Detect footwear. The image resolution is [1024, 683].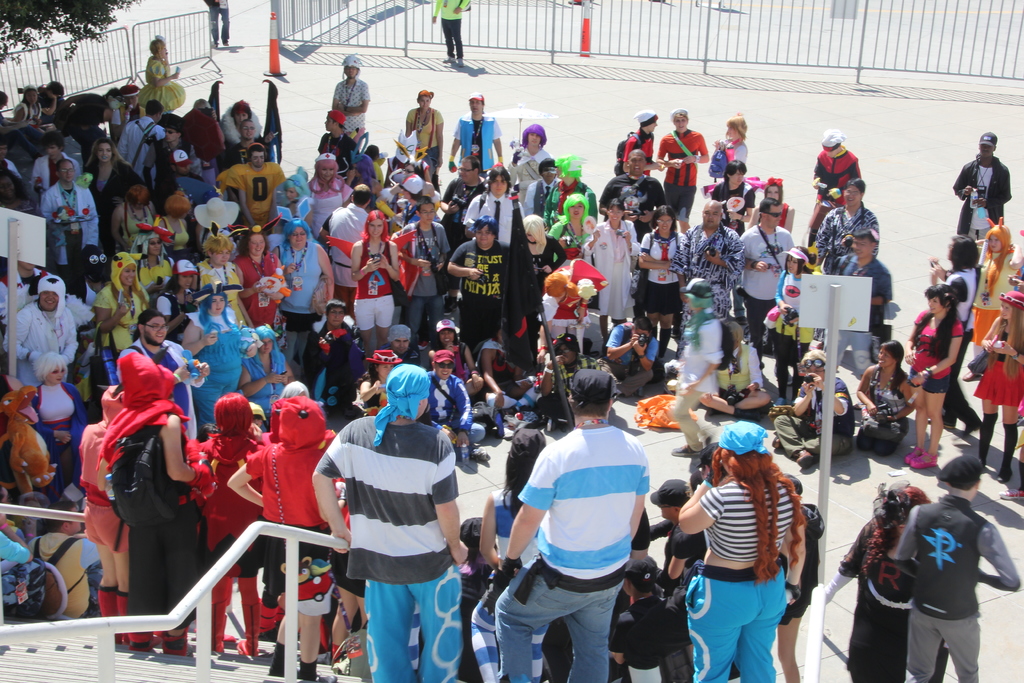
x1=223 y1=43 x2=230 y2=47.
